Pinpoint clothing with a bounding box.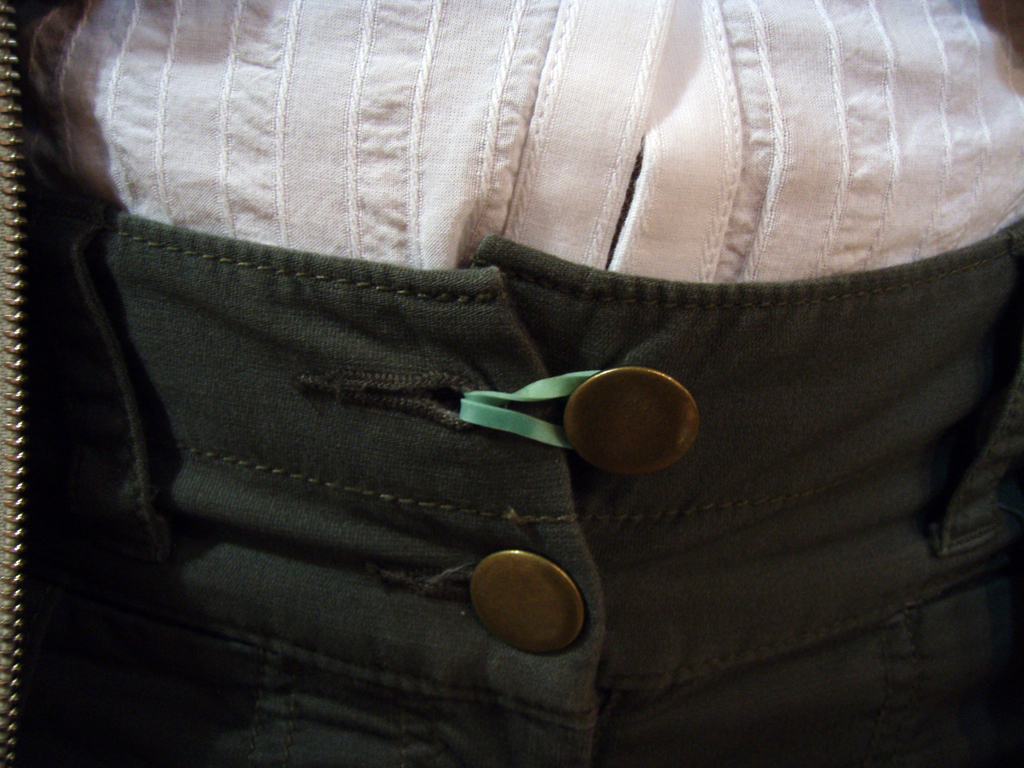
detection(0, 1, 1023, 767).
